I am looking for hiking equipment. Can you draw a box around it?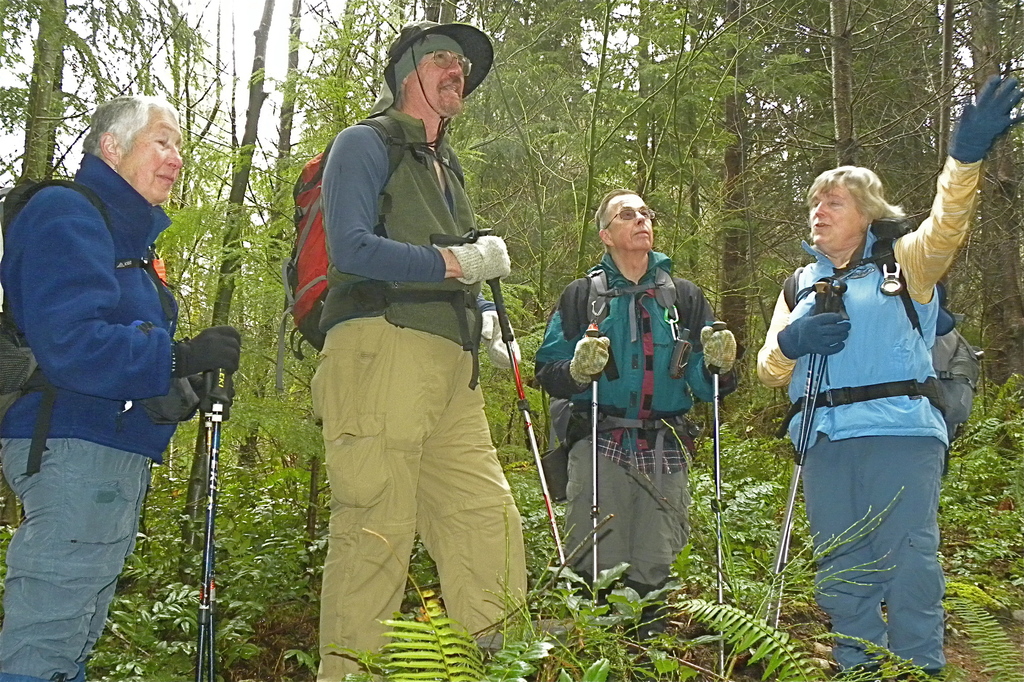
Sure, the bounding box is [777,277,833,633].
